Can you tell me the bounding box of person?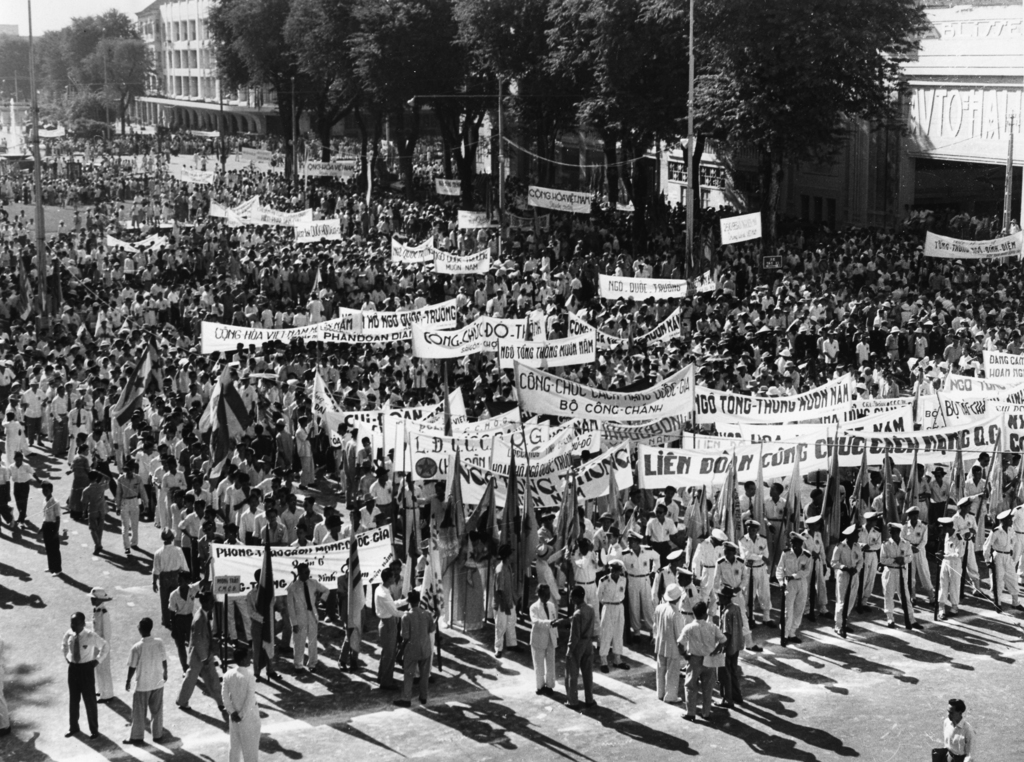
(left=58, top=611, right=109, bottom=737).
